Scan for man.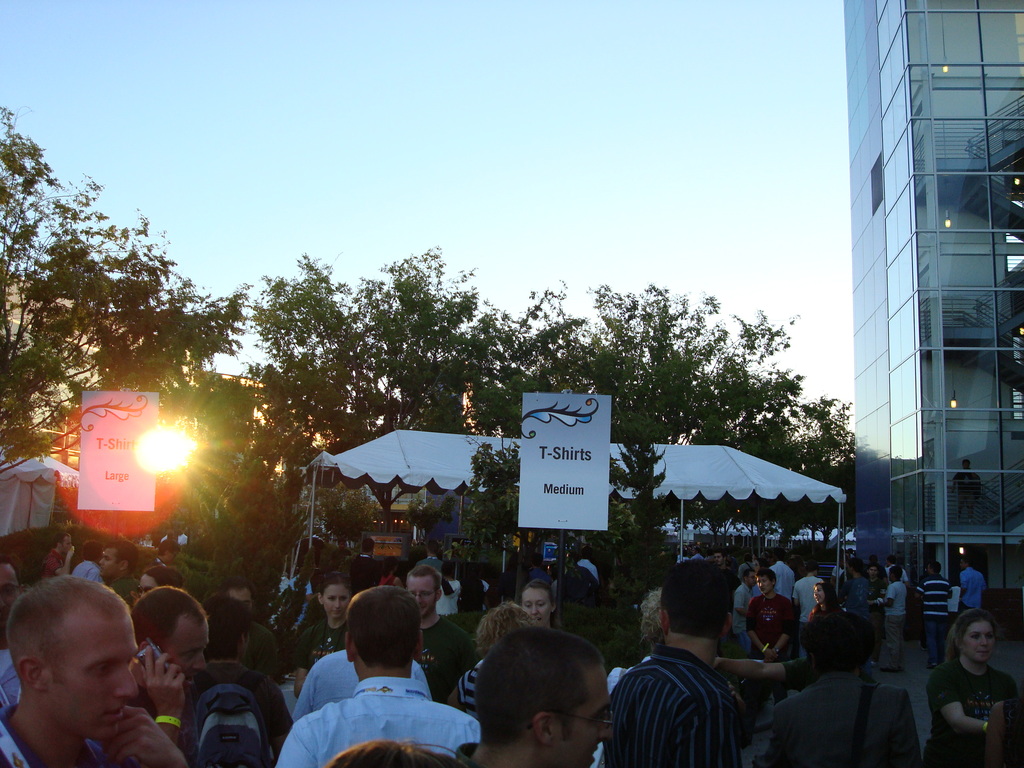
Scan result: {"x1": 959, "y1": 557, "x2": 989, "y2": 614}.
